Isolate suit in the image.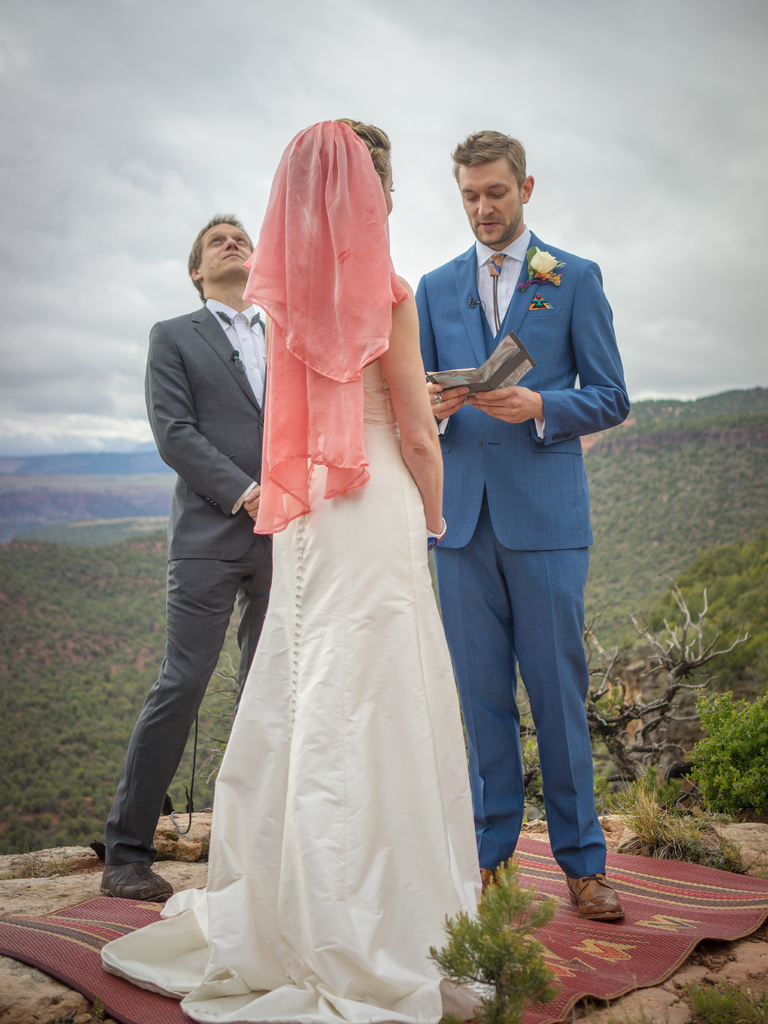
Isolated region: l=104, t=294, r=269, b=867.
